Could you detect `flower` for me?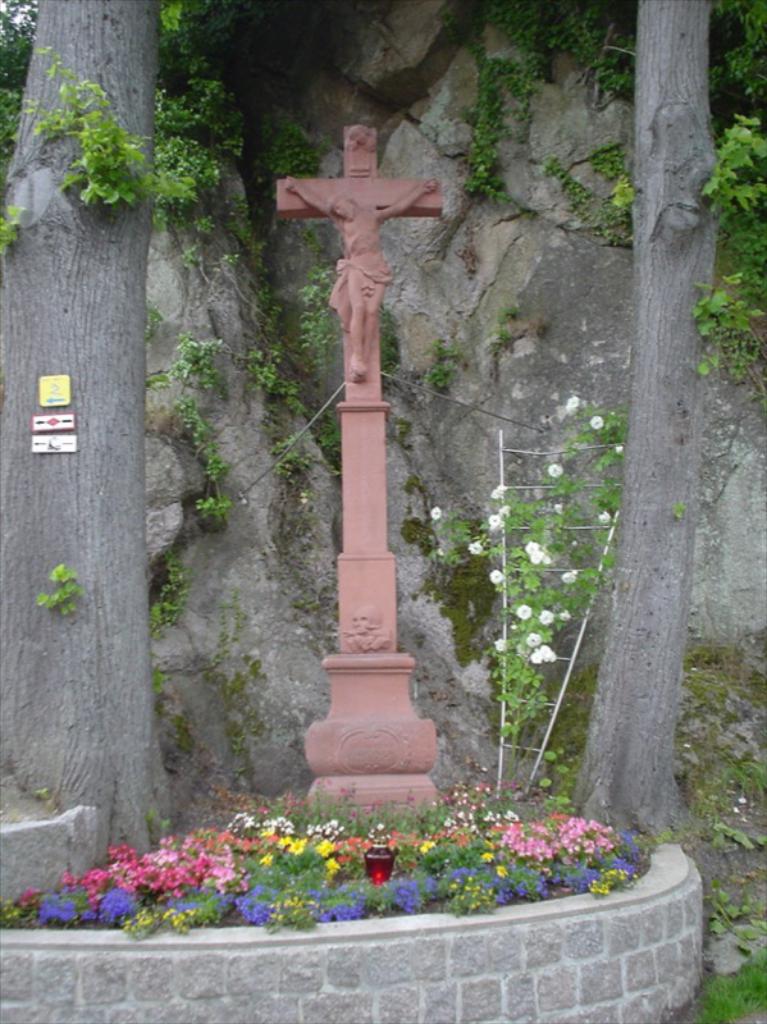
Detection result: 467, 538, 487, 558.
